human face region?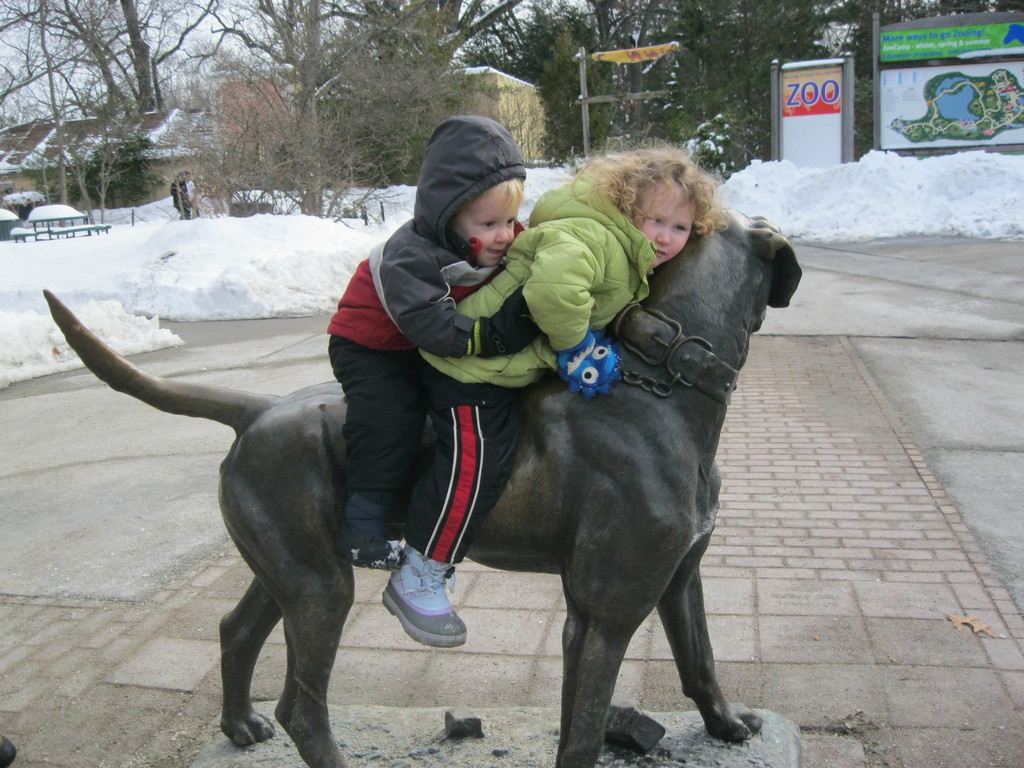
detection(634, 178, 701, 269)
